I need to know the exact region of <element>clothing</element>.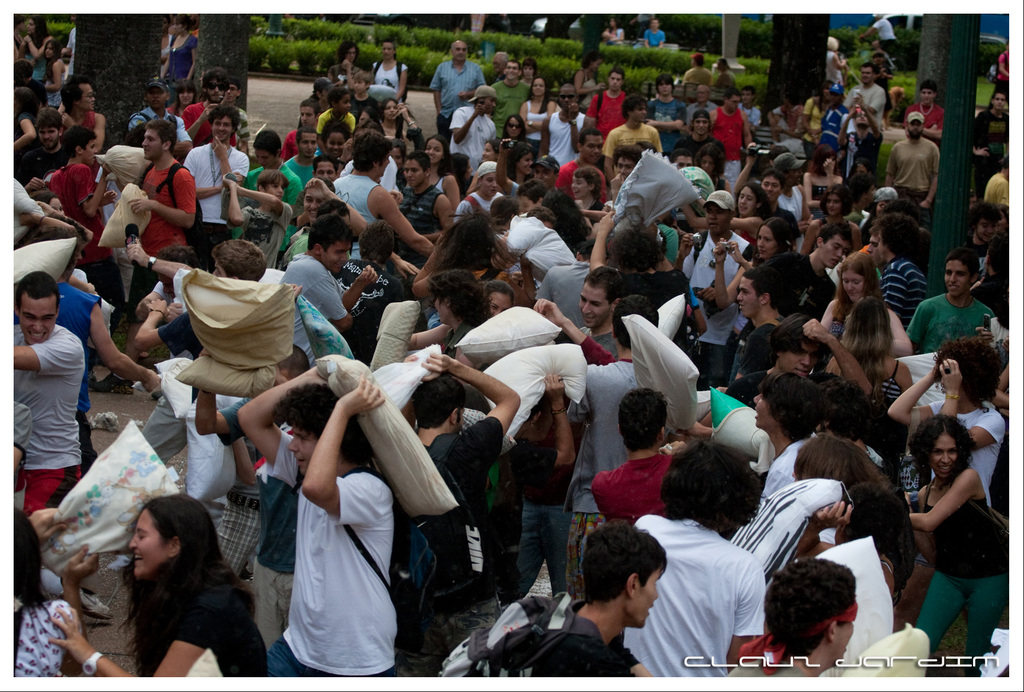
Region: rect(0, 323, 84, 511).
